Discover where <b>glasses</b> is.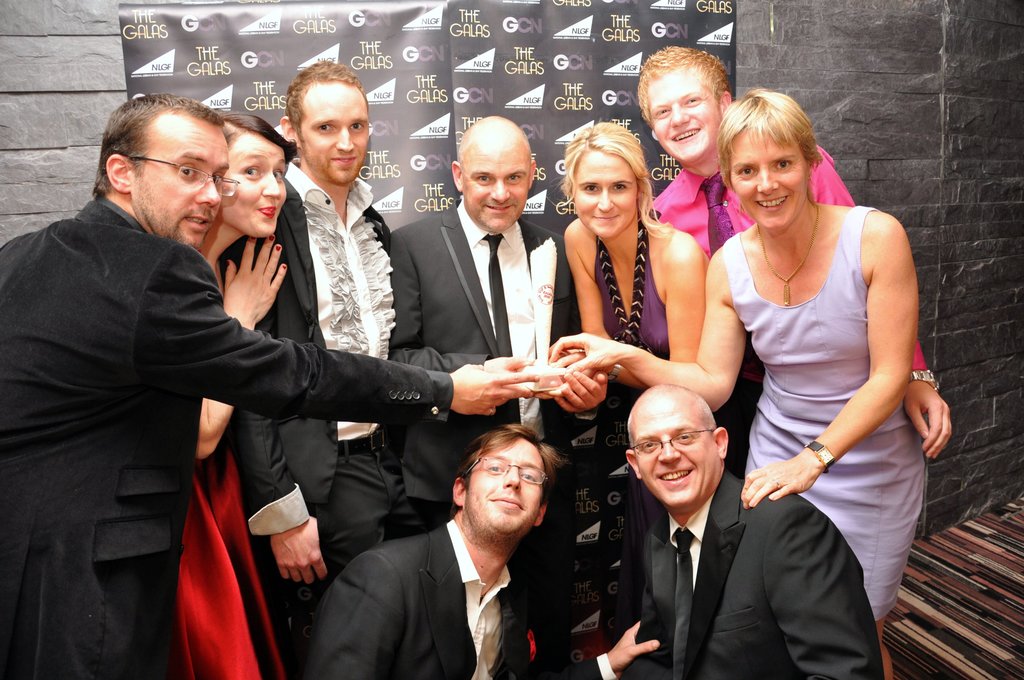
Discovered at x1=136, y1=155, x2=243, y2=201.
